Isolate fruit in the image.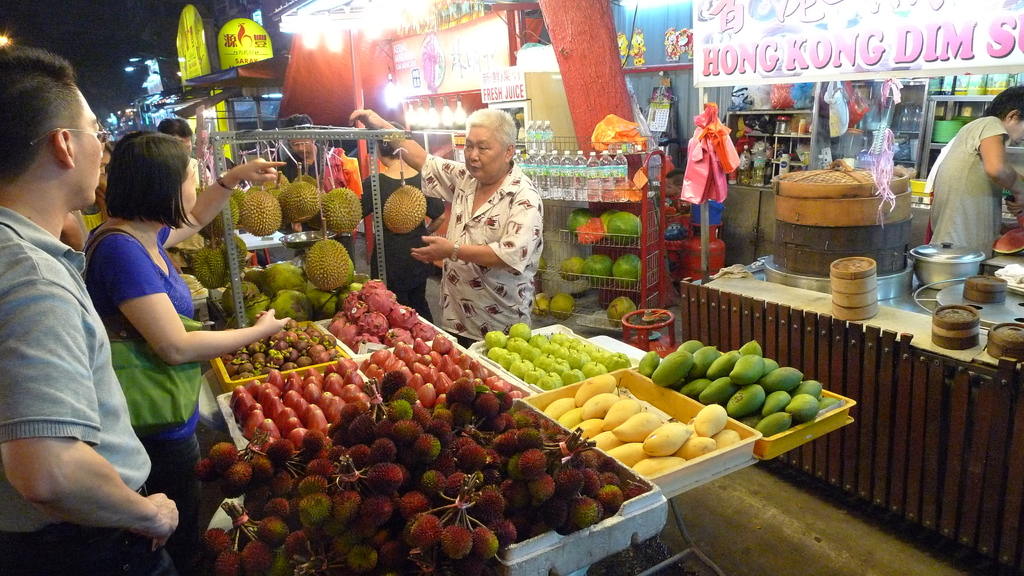
Isolated region: <region>386, 178, 426, 236</region>.
